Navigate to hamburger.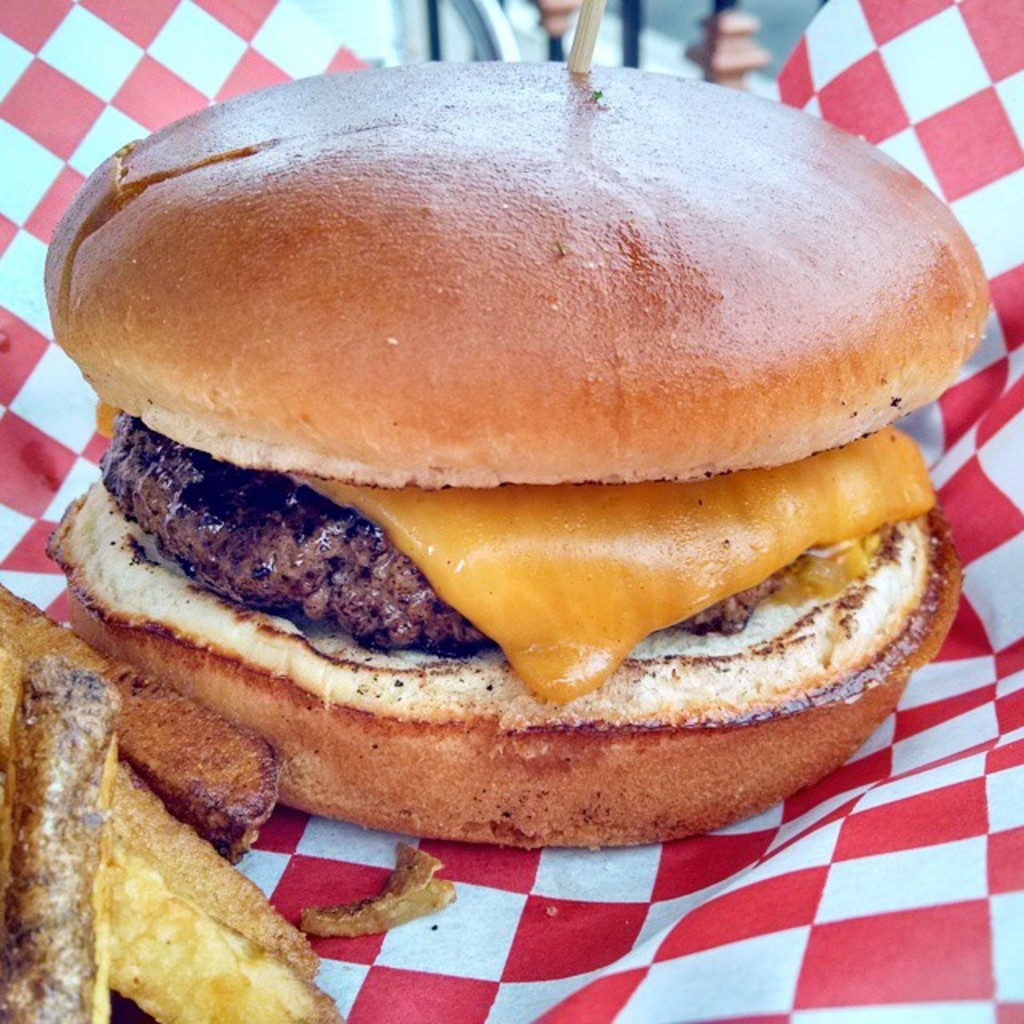
Navigation target: 38, 56, 989, 853.
